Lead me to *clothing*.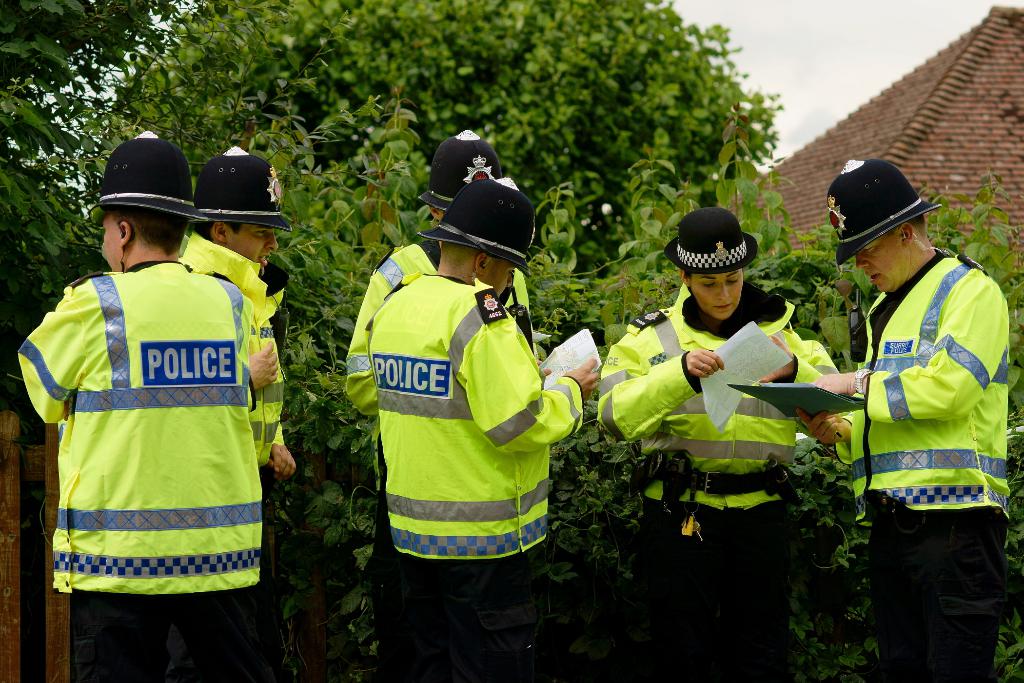
Lead to <box>188,231,289,486</box>.
